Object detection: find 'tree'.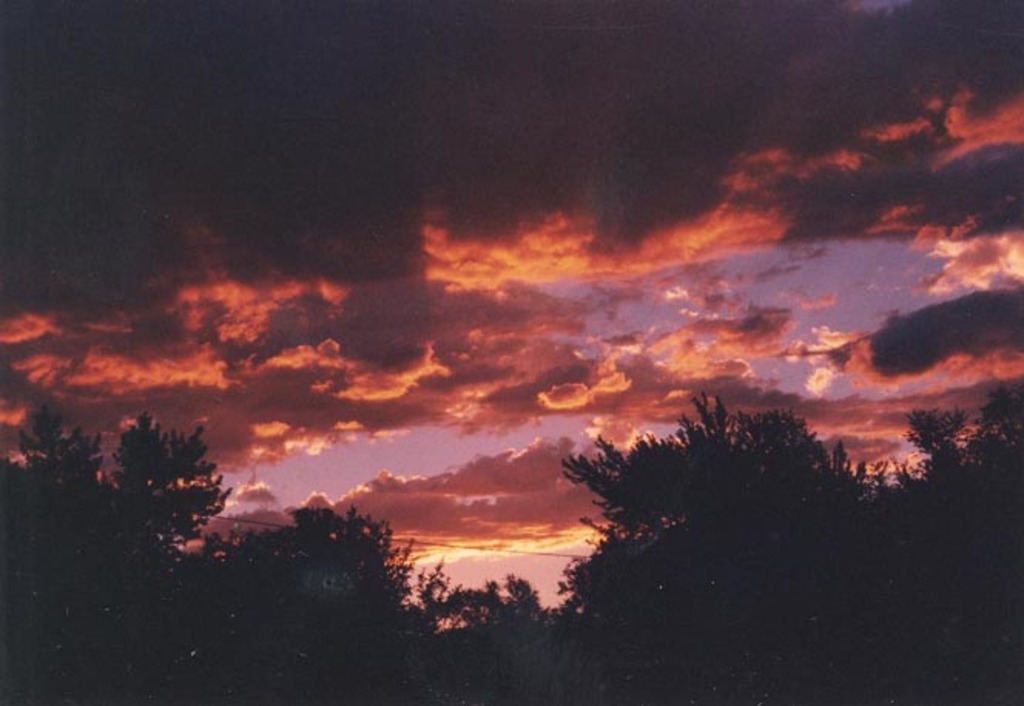
{"x1": 551, "y1": 364, "x2": 894, "y2": 637}.
